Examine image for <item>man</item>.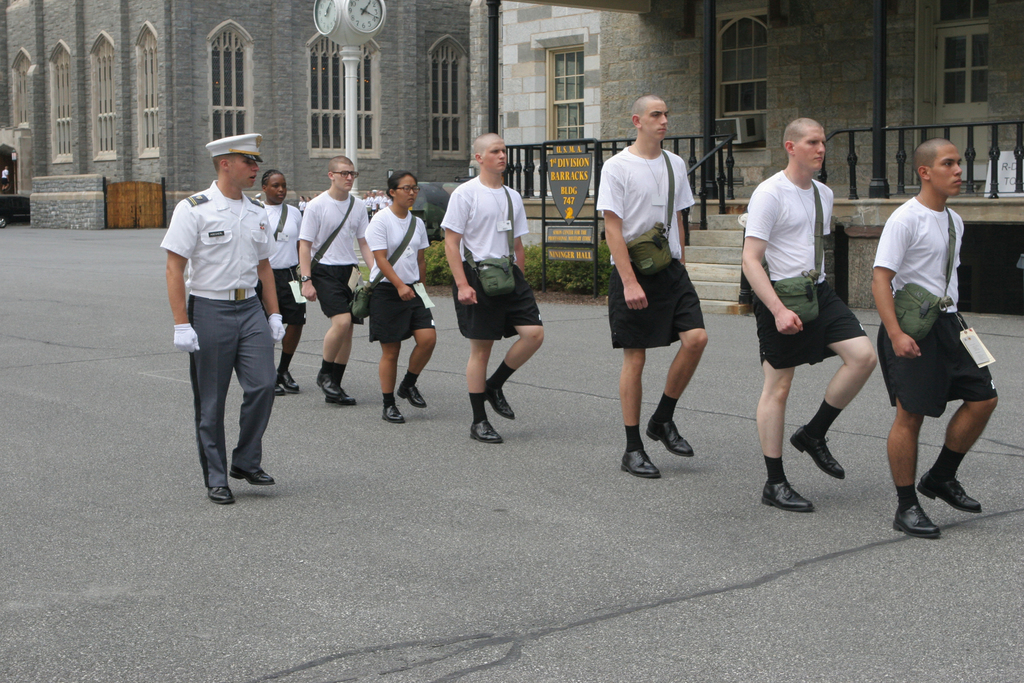
Examination result: <region>443, 130, 544, 447</region>.
